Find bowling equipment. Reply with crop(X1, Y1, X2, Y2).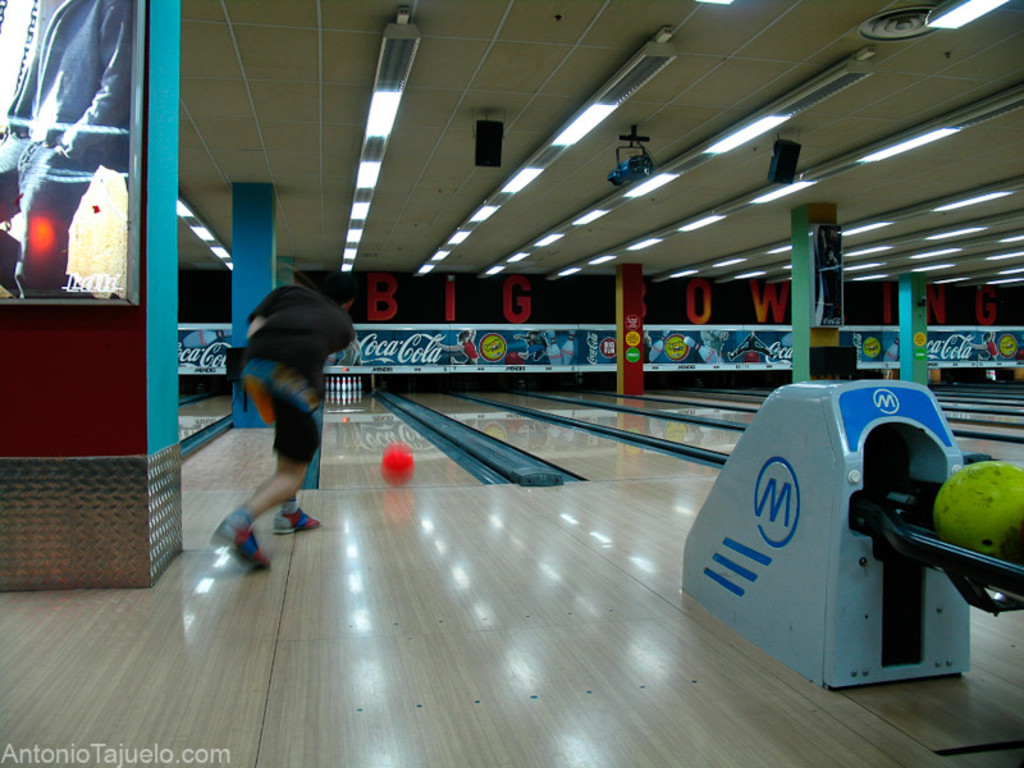
crop(381, 440, 412, 489).
